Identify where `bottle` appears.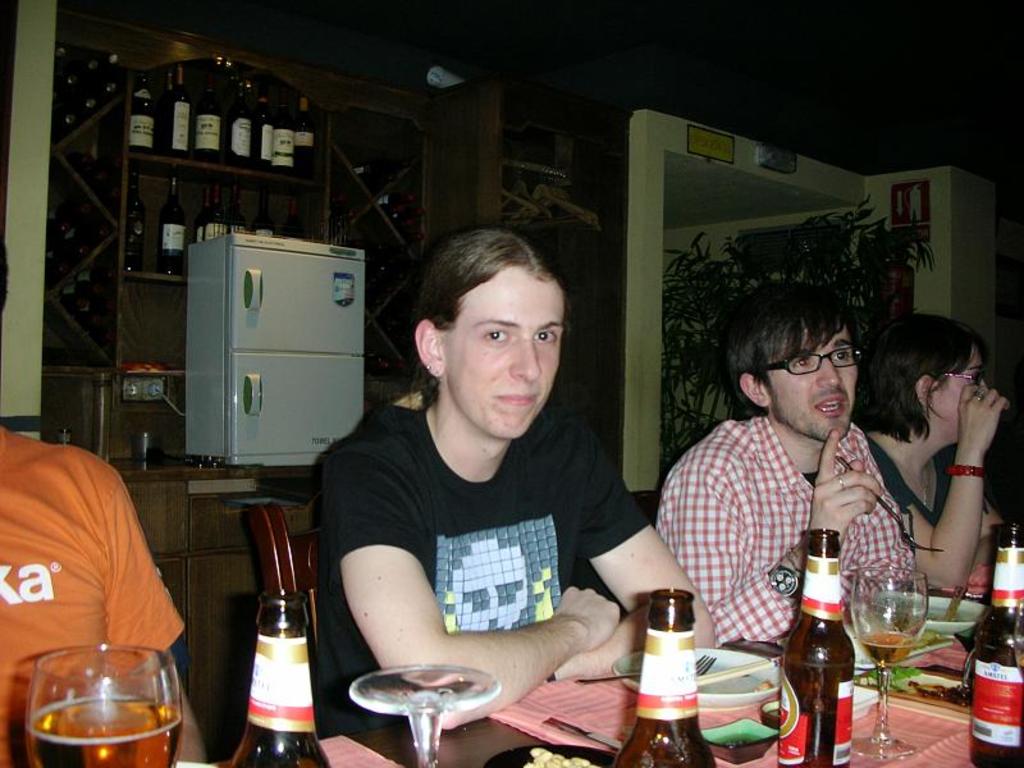
Appears at [left=293, top=96, right=316, bottom=179].
